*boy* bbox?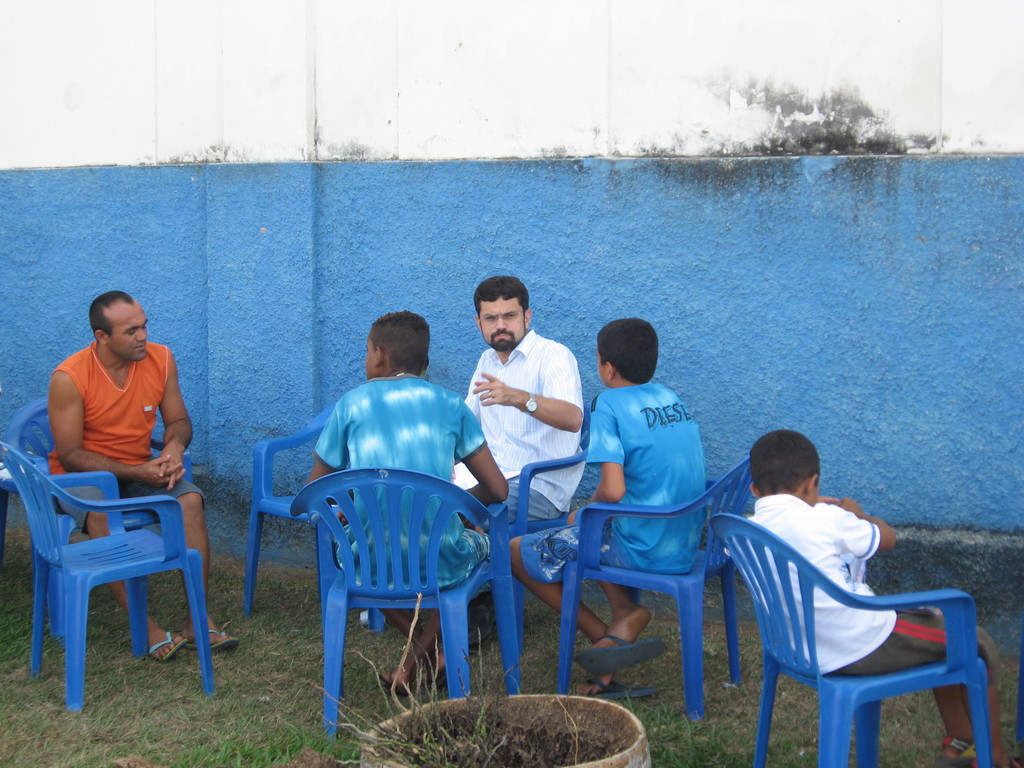
box(506, 319, 705, 701)
